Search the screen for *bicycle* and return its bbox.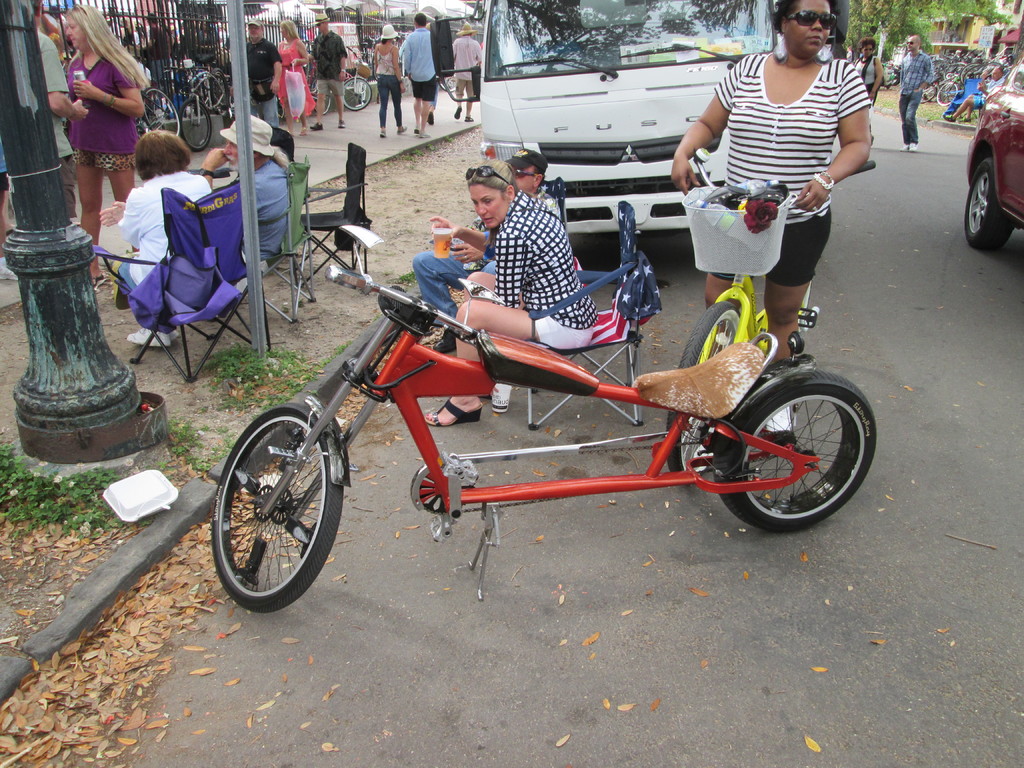
Found: crop(289, 42, 332, 120).
